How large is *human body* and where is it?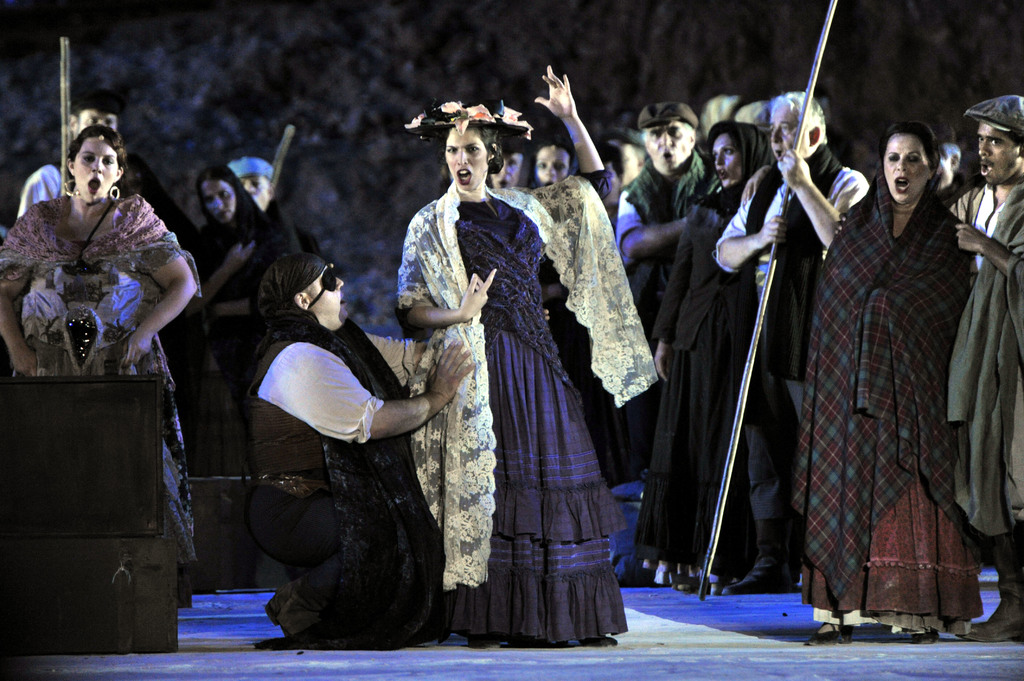
Bounding box: [235, 236, 449, 646].
